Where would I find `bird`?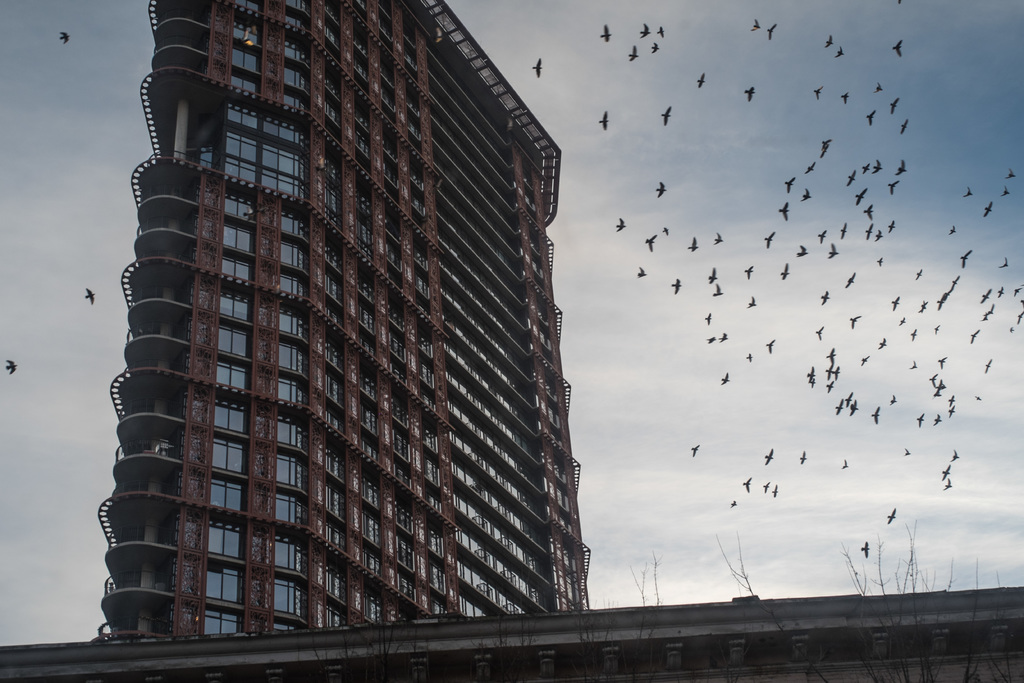
At region(663, 108, 669, 126).
